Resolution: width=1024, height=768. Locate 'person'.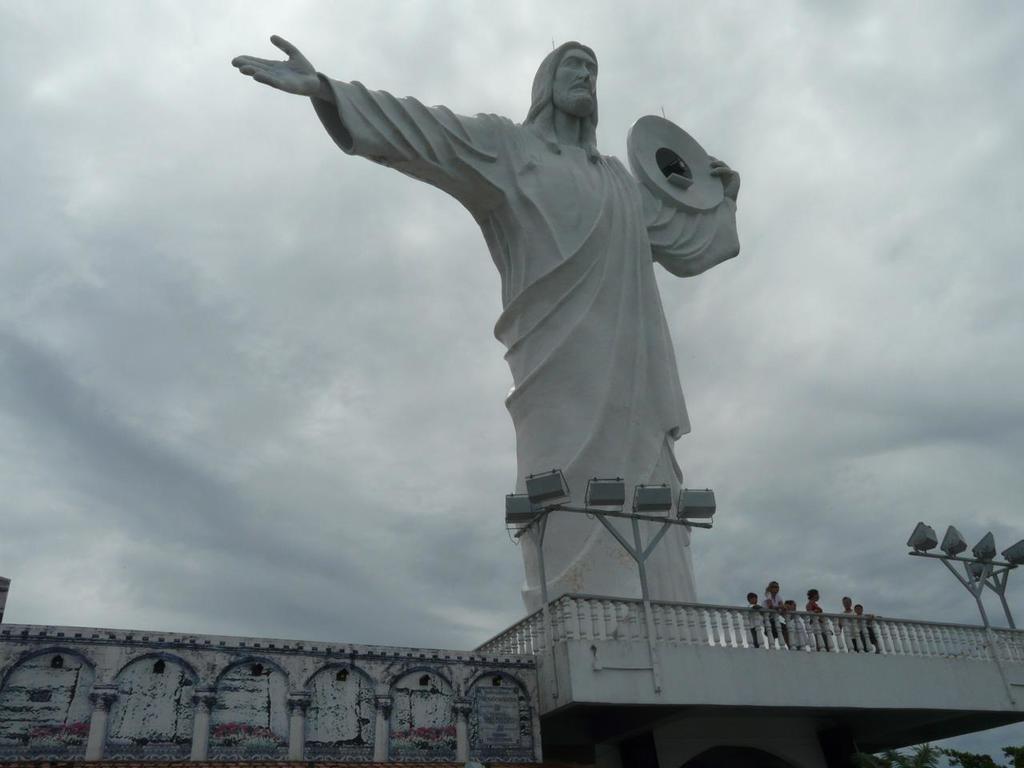
(left=856, top=600, right=878, bottom=654).
